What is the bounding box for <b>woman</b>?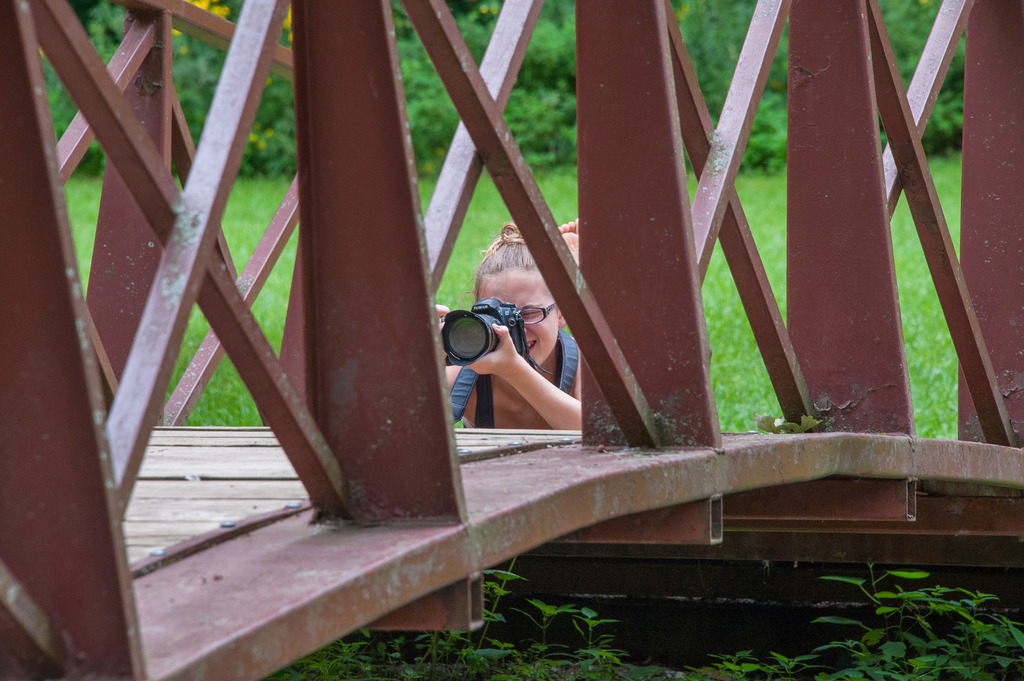
left=438, top=222, right=606, bottom=457.
